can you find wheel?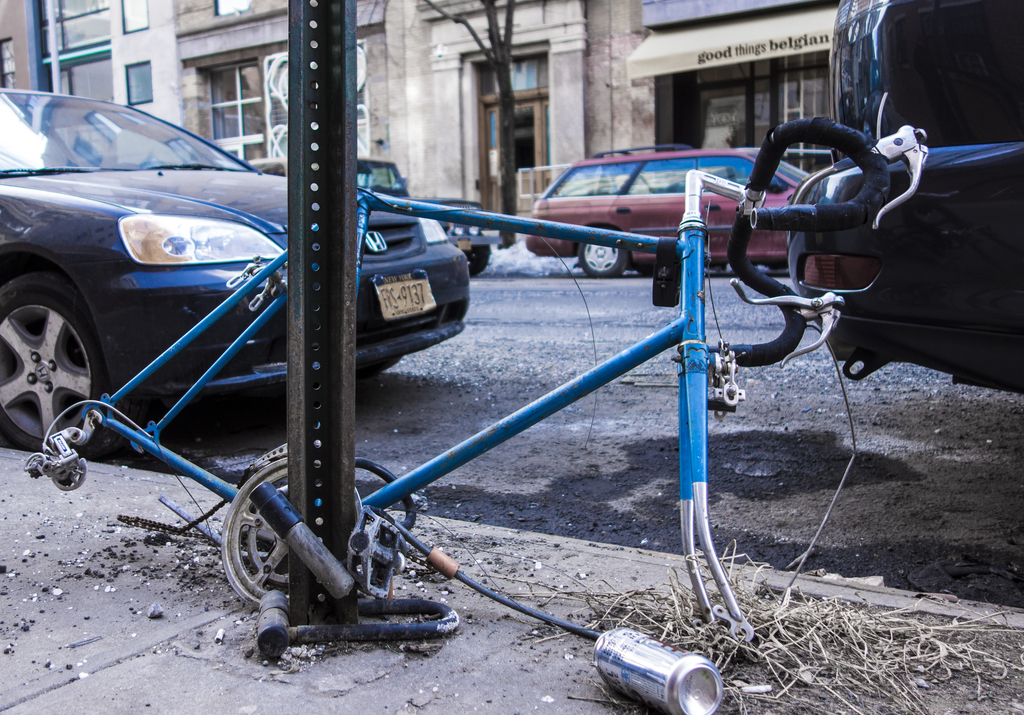
Yes, bounding box: 465,245,491,275.
